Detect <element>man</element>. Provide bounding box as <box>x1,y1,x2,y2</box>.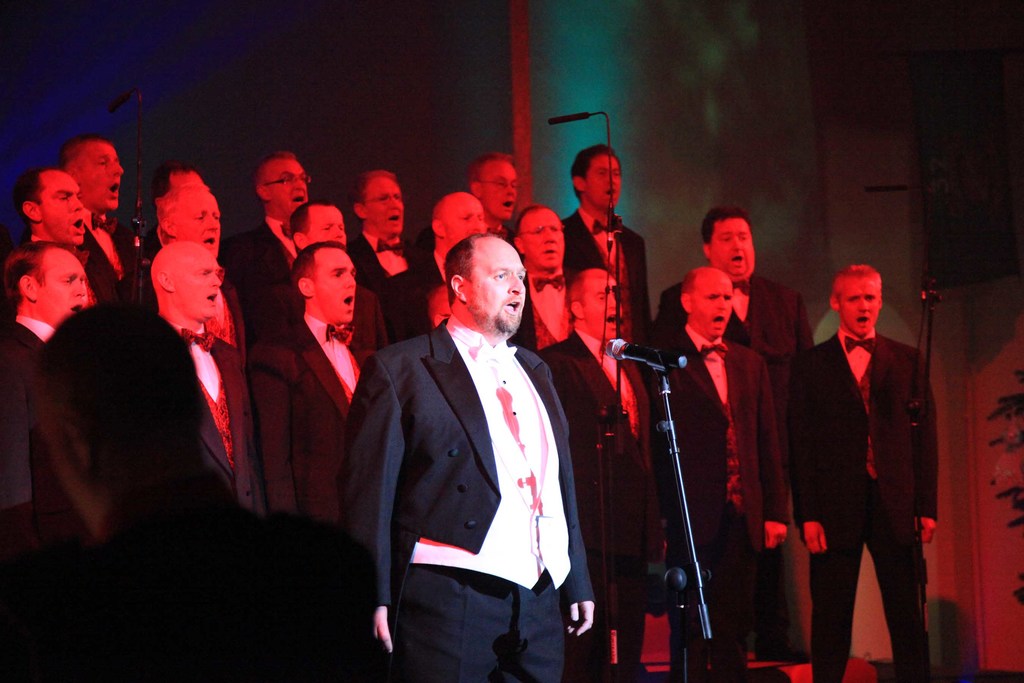
<box>20,162,98,296</box>.
